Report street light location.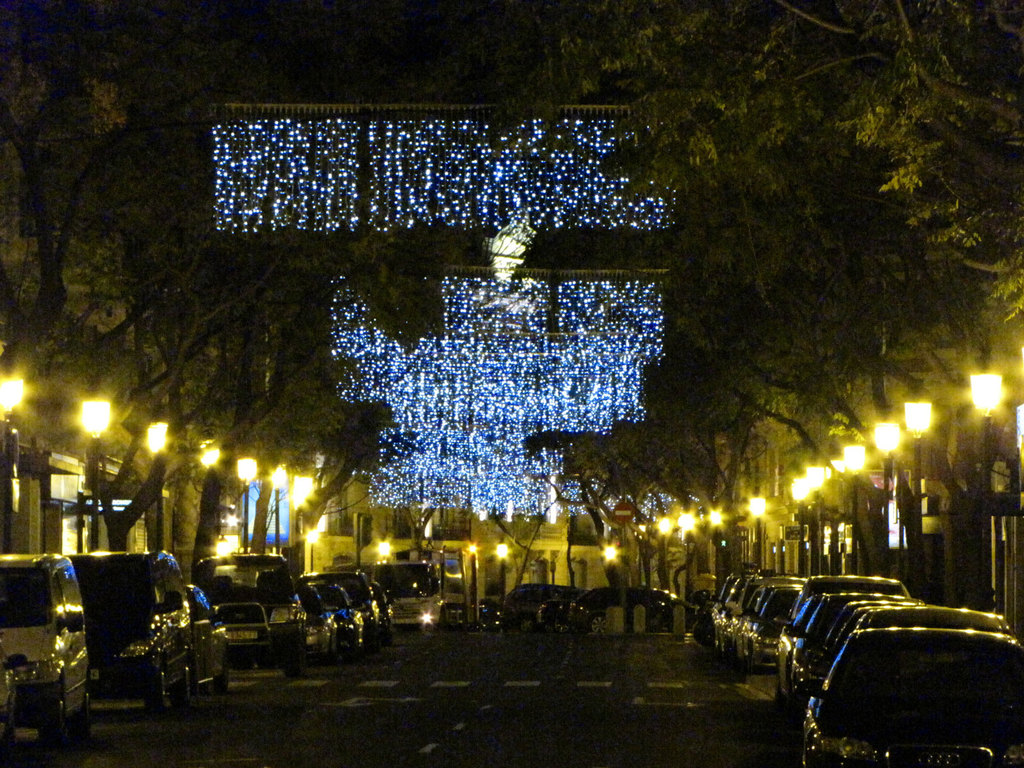
Report: x1=900 y1=380 x2=939 y2=595.
